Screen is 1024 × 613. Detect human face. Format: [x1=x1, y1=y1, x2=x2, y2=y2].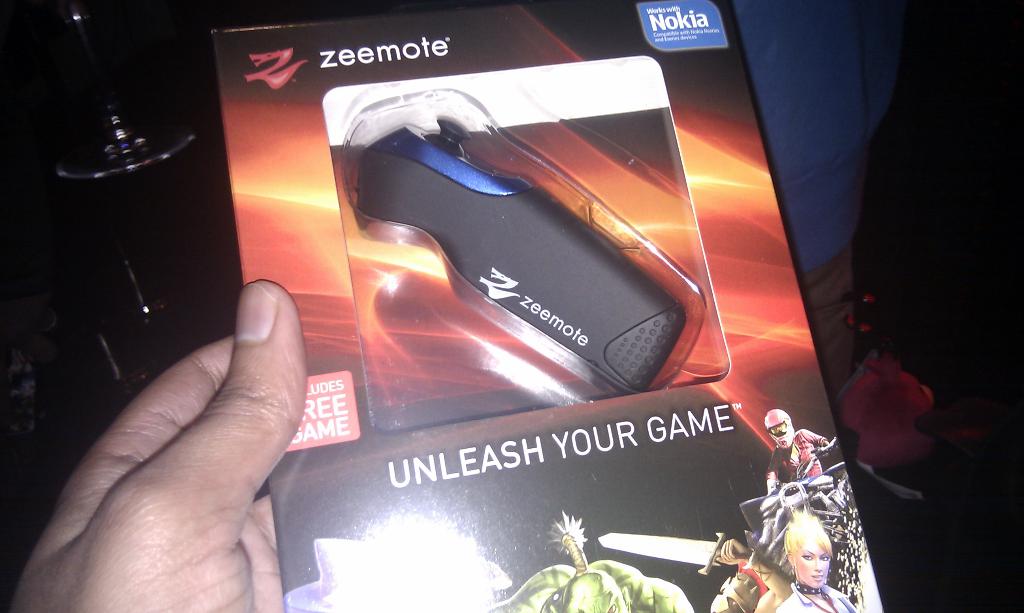
[x1=789, y1=532, x2=833, y2=593].
